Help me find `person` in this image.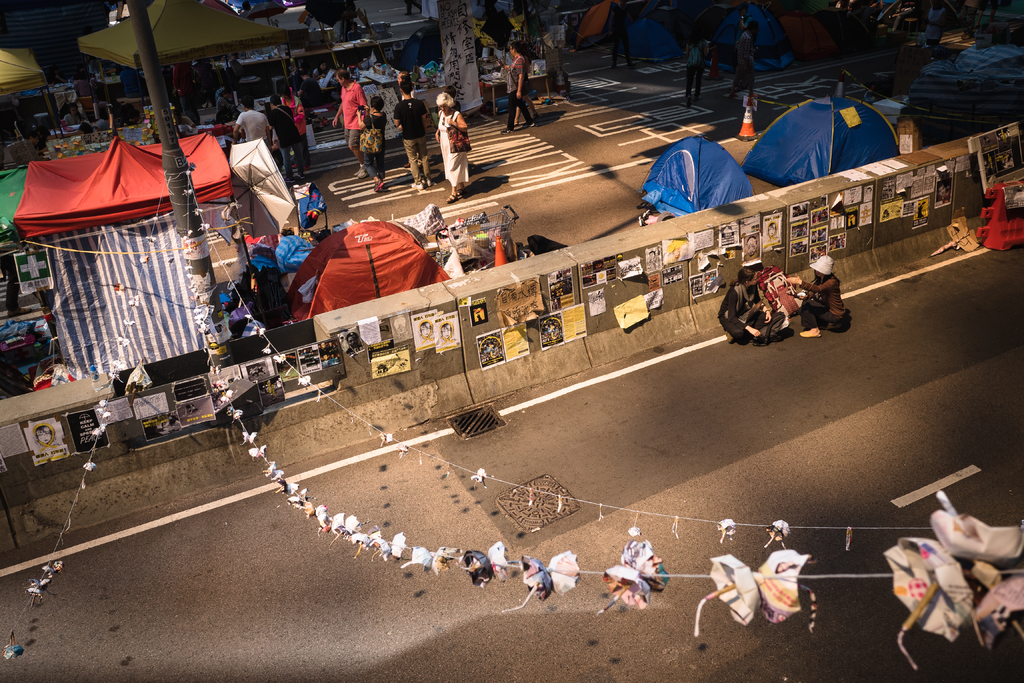
Found it: (685,29,710,110).
